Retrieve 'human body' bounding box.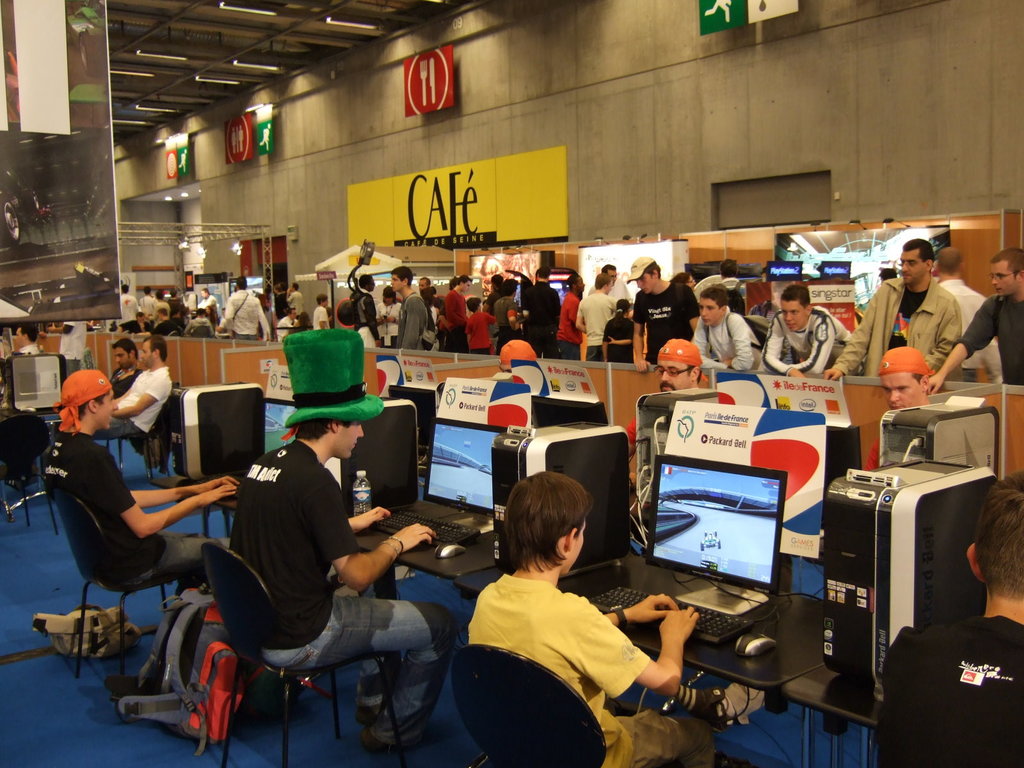
Bounding box: 561:284:580:346.
